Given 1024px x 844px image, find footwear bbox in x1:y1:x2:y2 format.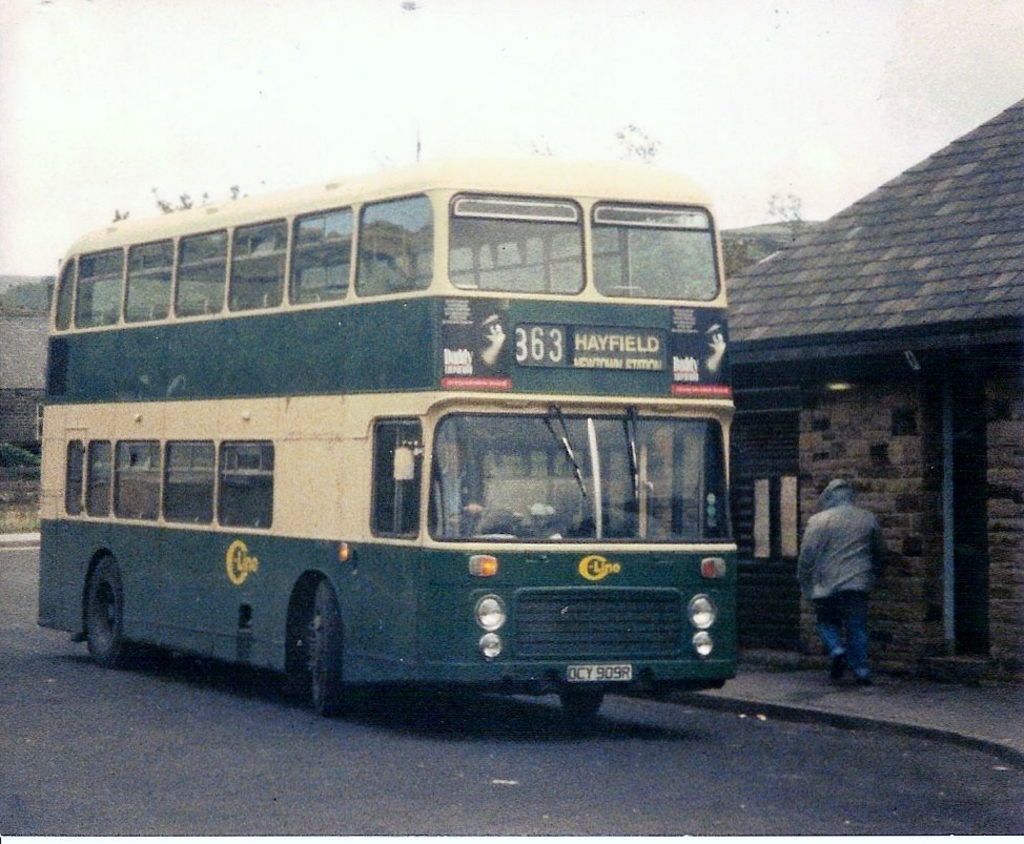
853:676:876:697.
